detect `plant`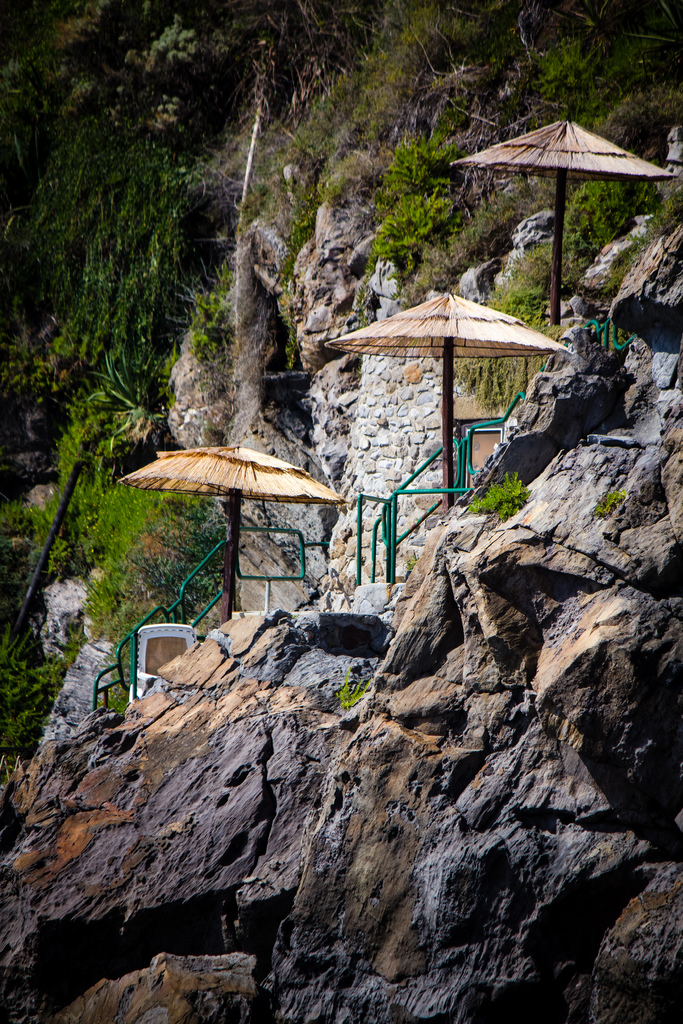
(554, 158, 604, 280)
